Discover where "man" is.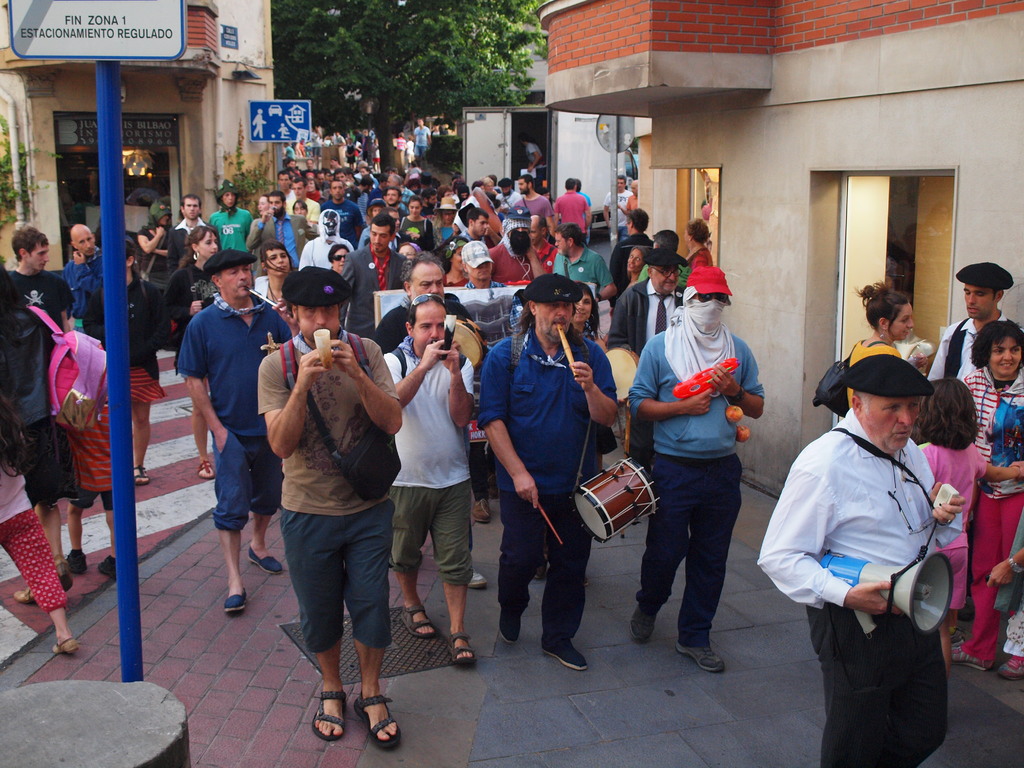
Discovered at (259, 262, 401, 751).
